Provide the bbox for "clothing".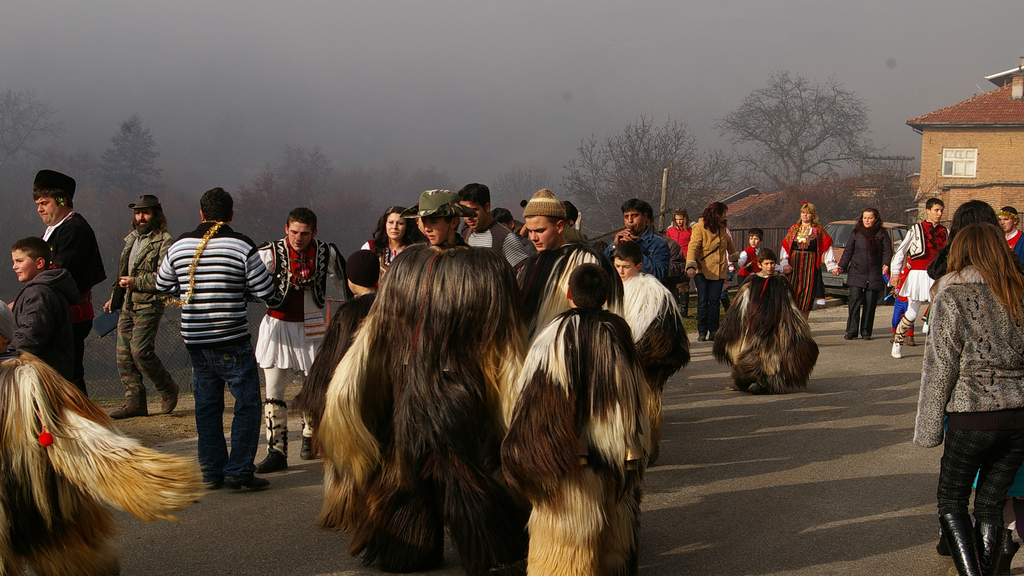
crop(503, 308, 658, 575).
